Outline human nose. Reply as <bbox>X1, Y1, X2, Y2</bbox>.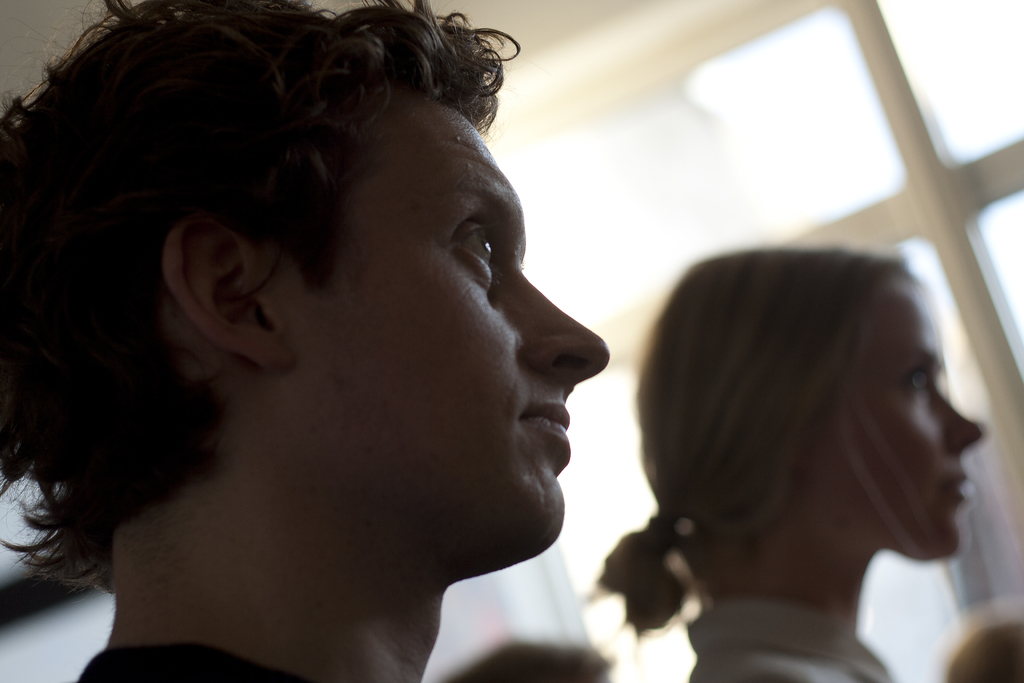
<bbox>502, 273, 611, 383</bbox>.
